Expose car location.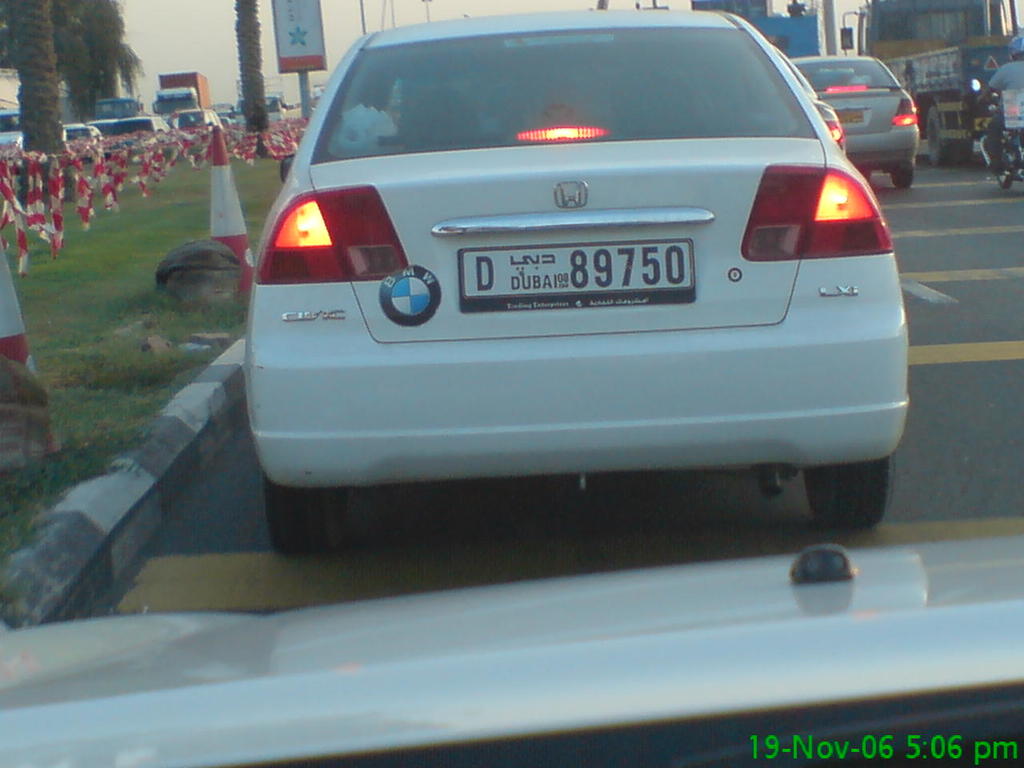
Exposed at Rect(172, 106, 226, 126).
